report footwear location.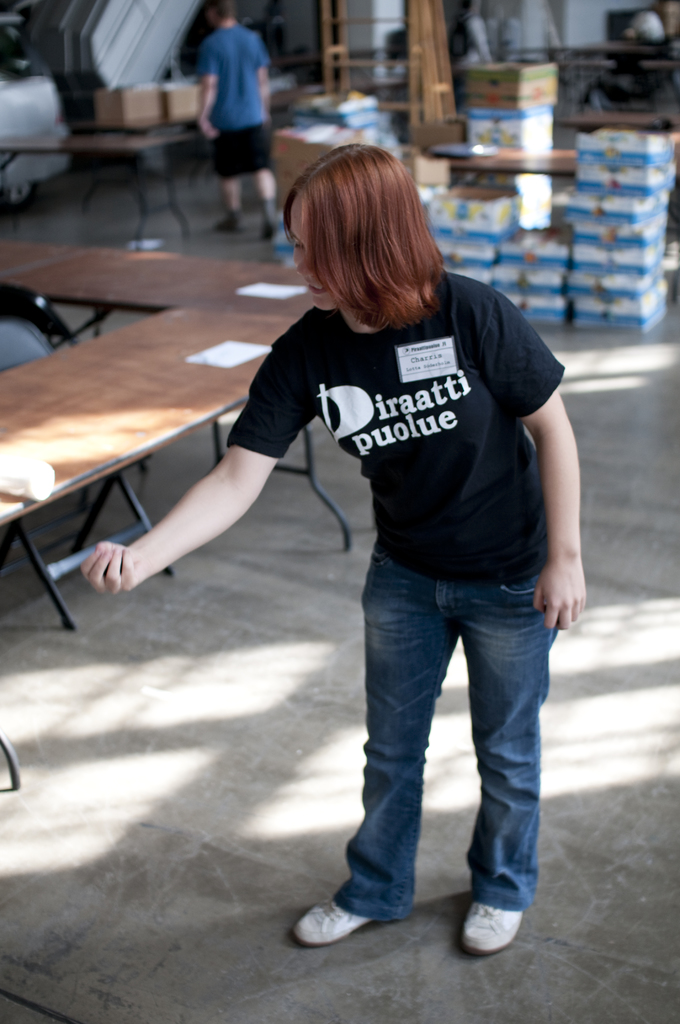
Report: rect(462, 898, 530, 954).
